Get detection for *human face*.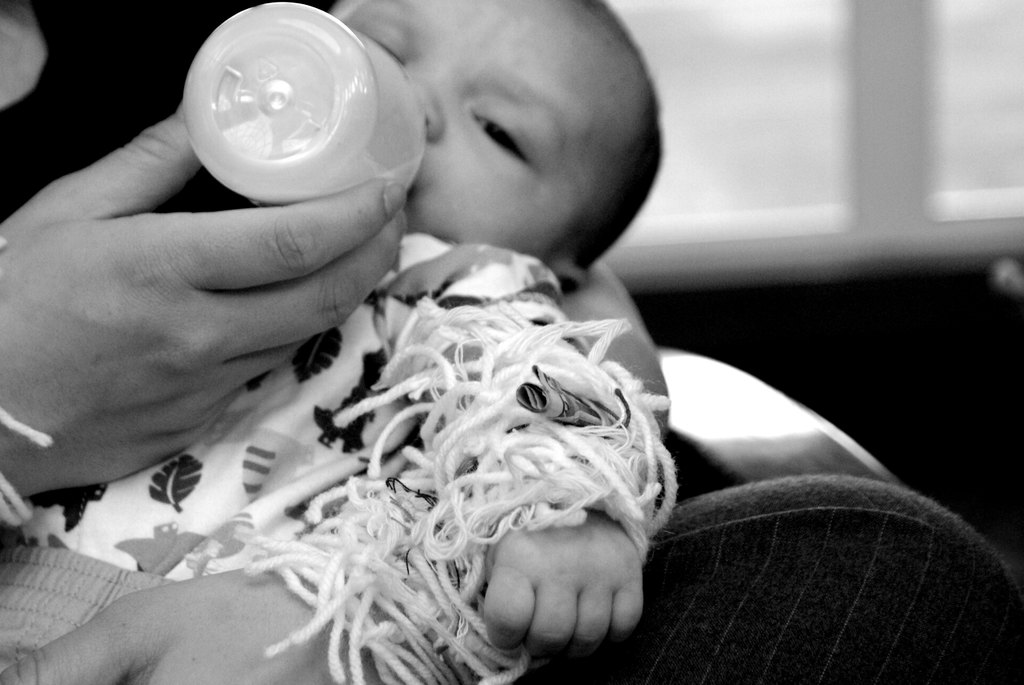
Detection: (325,0,648,256).
